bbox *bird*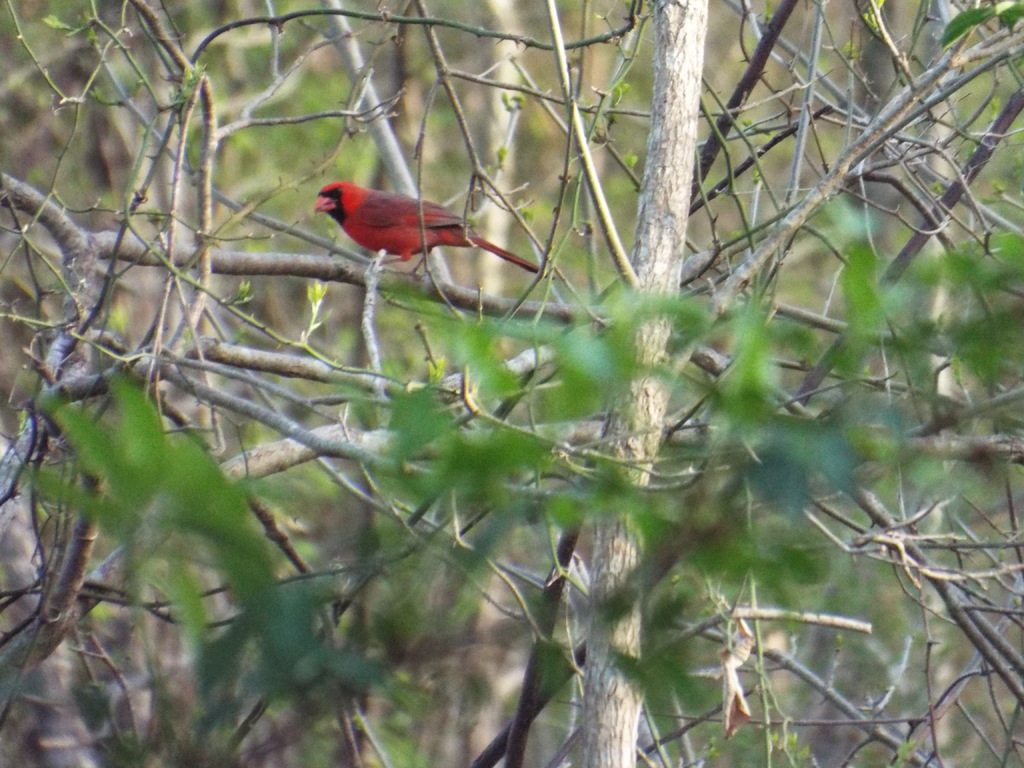
<box>299,170,520,311</box>
